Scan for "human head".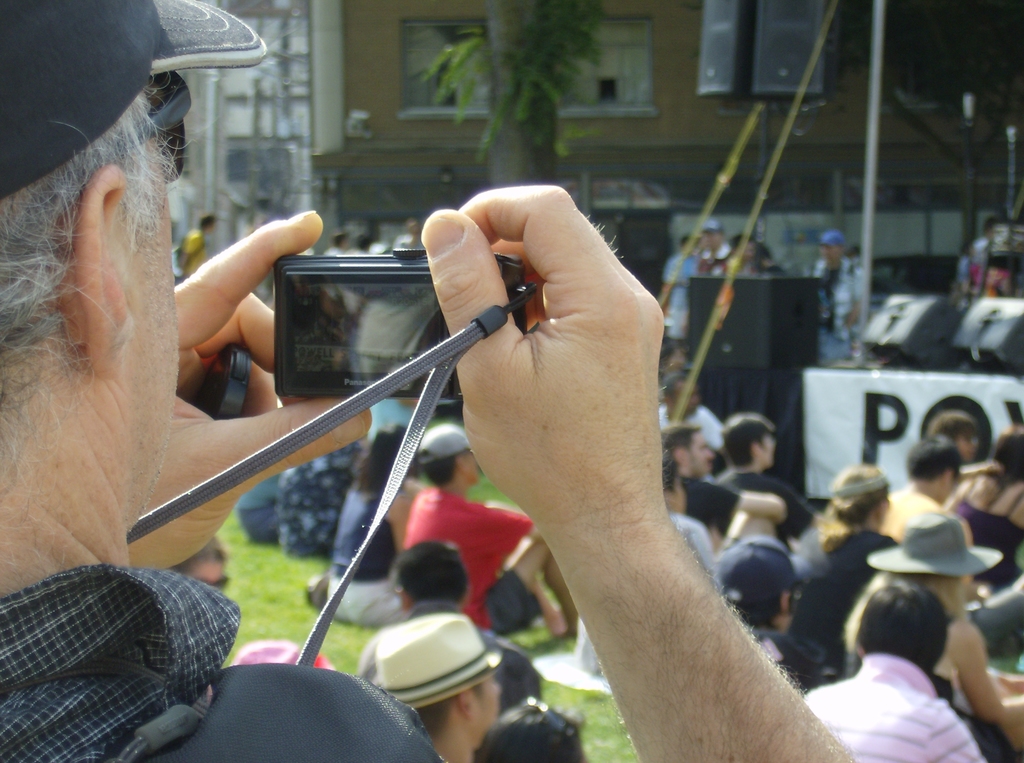
Scan result: [x1=710, y1=536, x2=804, y2=642].
